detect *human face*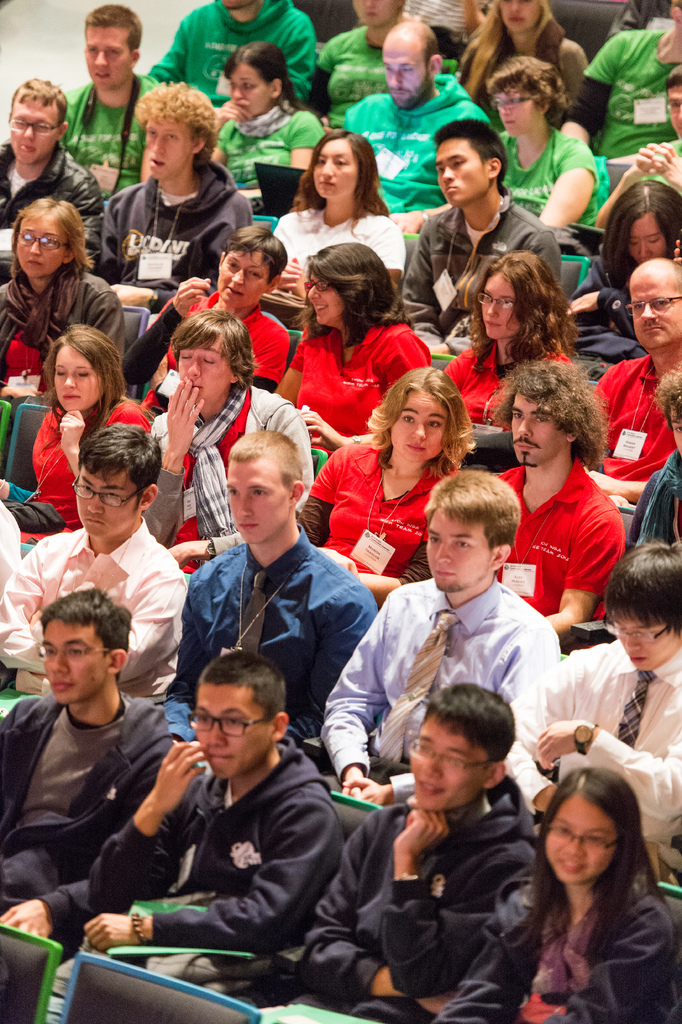
pyautogui.locateOnScreen(44, 619, 116, 705)
